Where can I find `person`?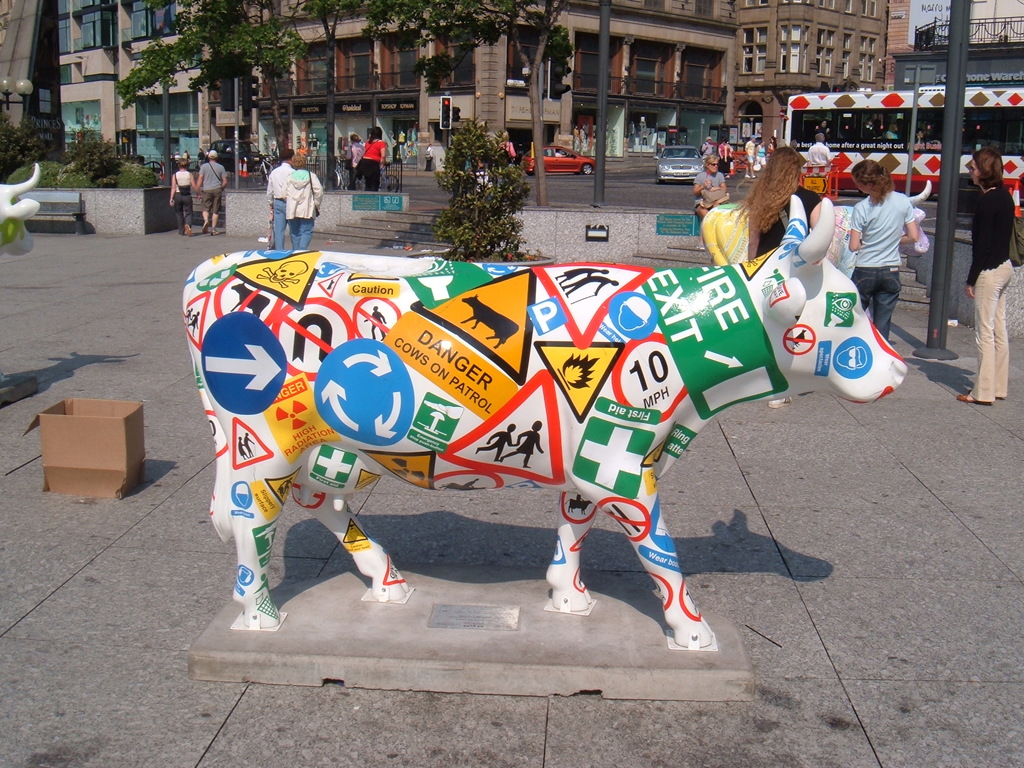
You can find it at locate(721, 138, 734, 160).
